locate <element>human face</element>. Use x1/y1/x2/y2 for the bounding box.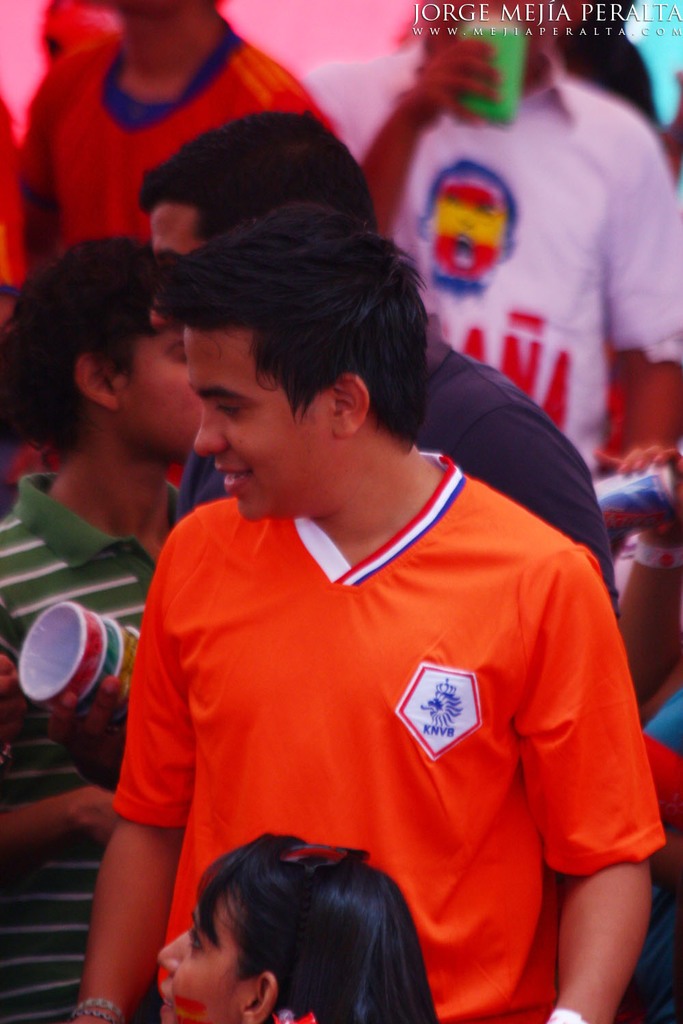
150/203/195/264.
